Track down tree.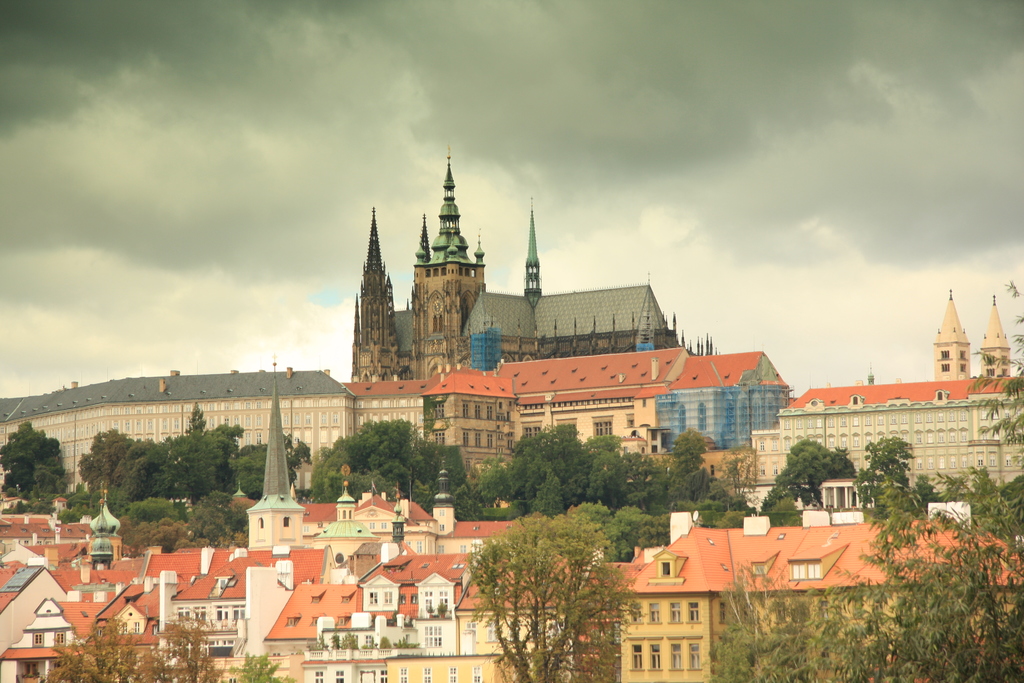
Tracked to 389:632:424:647.
